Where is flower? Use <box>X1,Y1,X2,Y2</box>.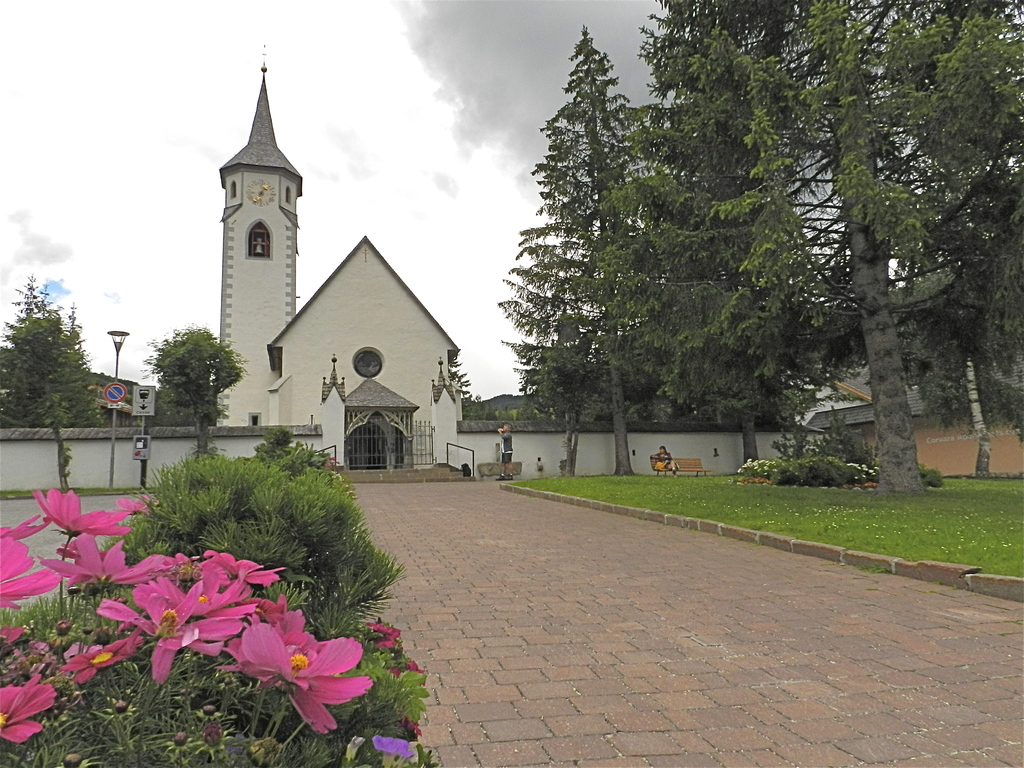
<box>3,673,58,744</box>.
